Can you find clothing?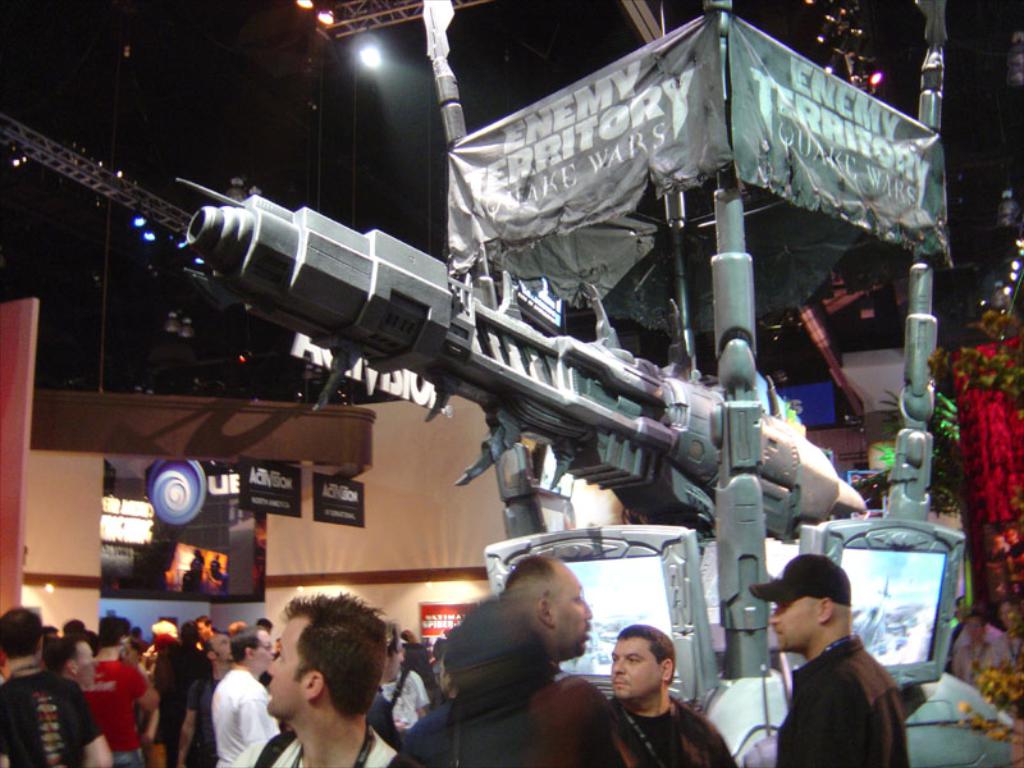
Yes, bounding box: 78 655 148 767.
